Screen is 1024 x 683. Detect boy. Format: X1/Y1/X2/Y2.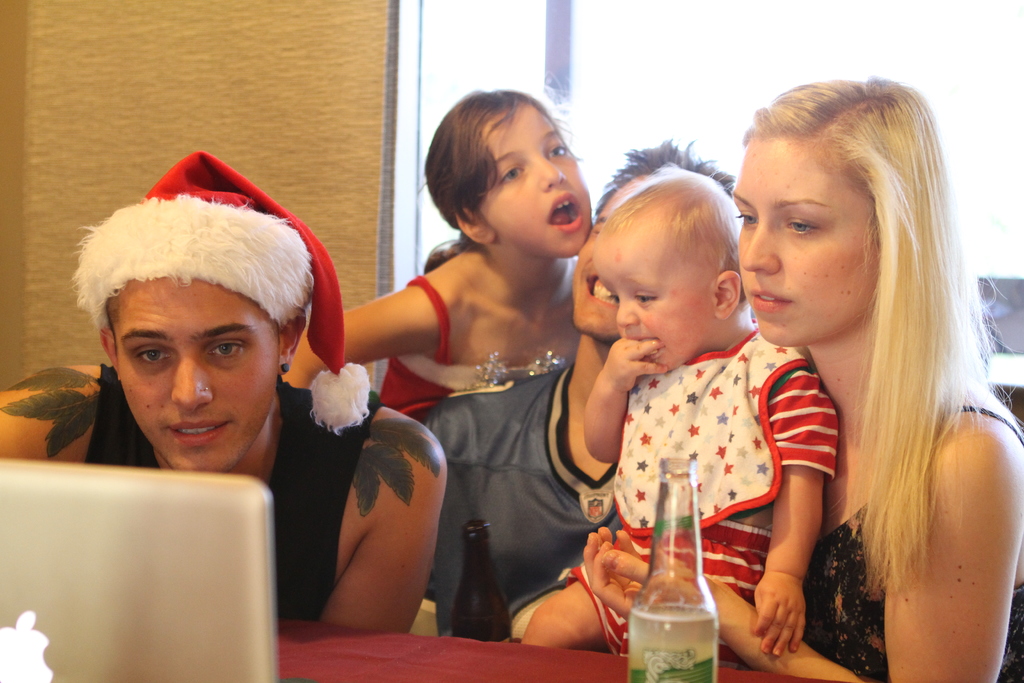
519/167/835/670.
